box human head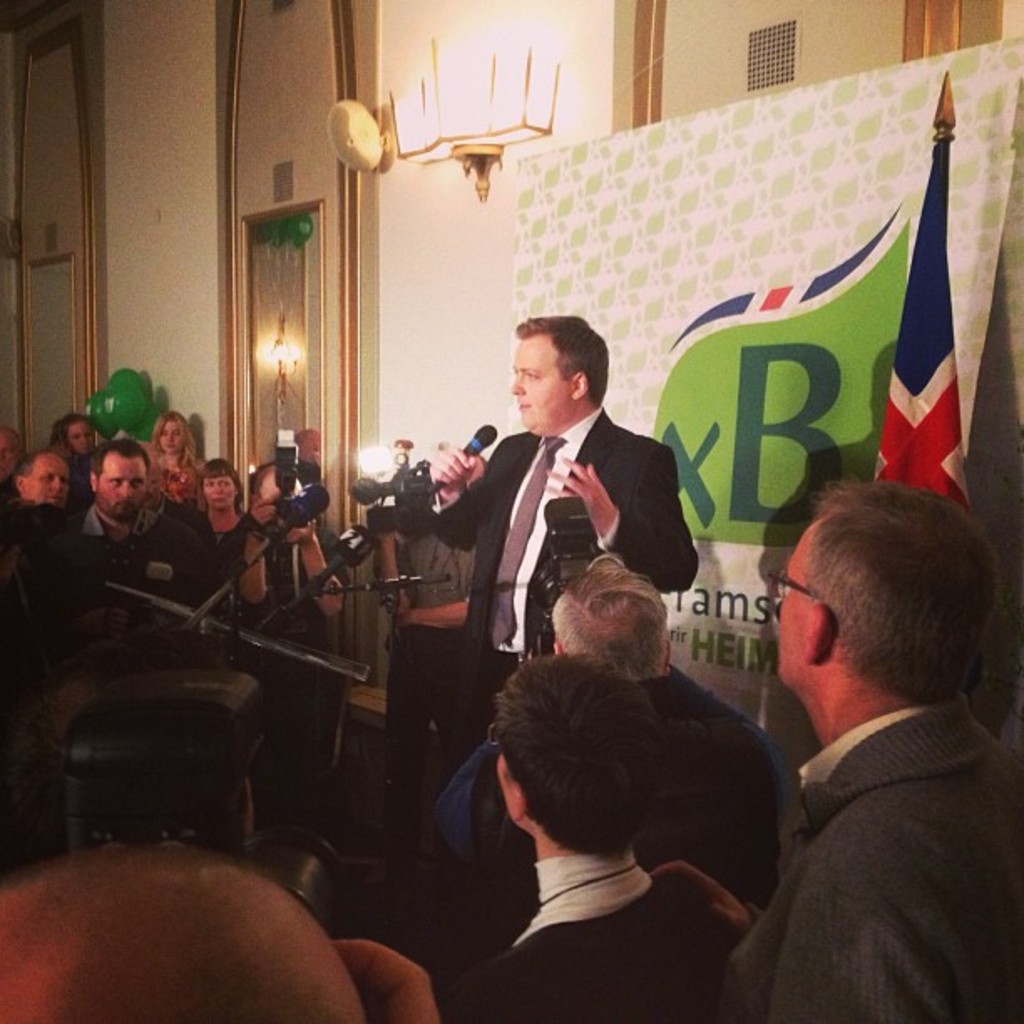
x1=0 y1=847 x2=365 y2=1022
